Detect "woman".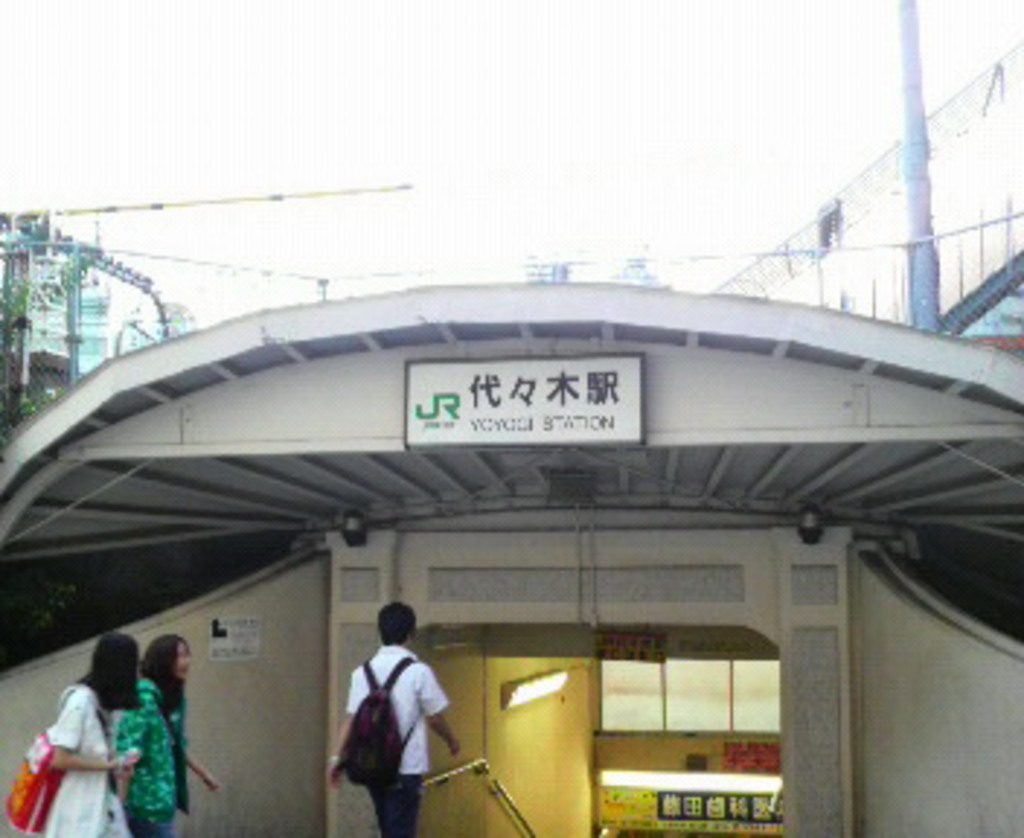
Detected at box=[105, 634, 221, 835].
